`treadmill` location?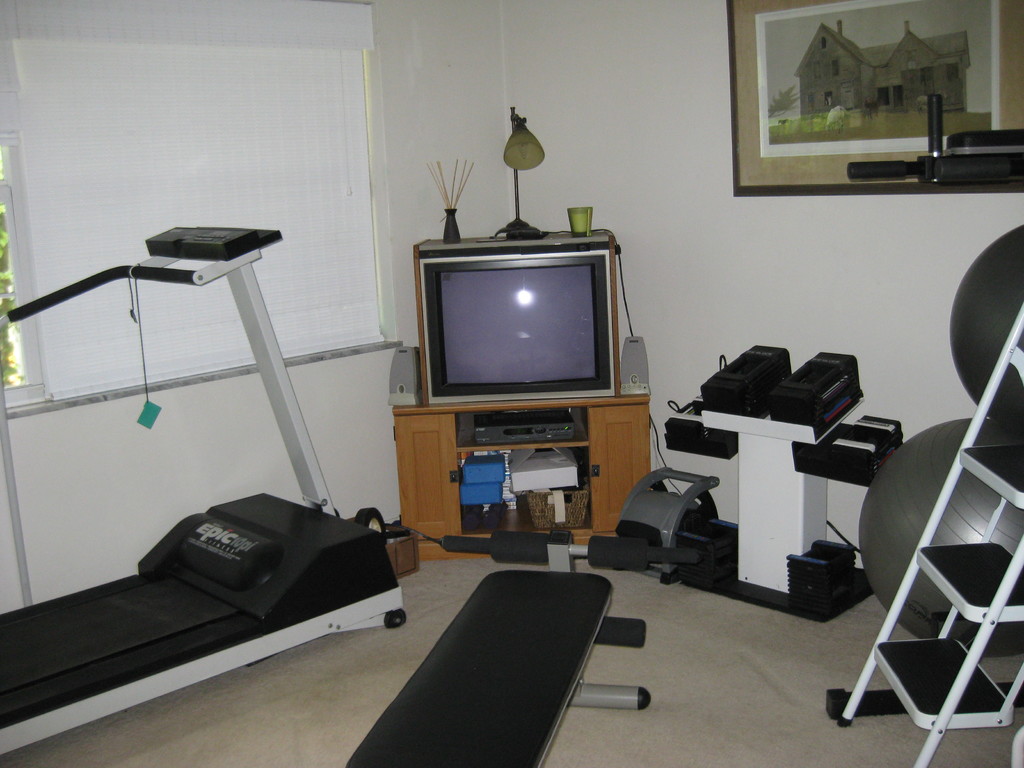
(0,219,420,766)
